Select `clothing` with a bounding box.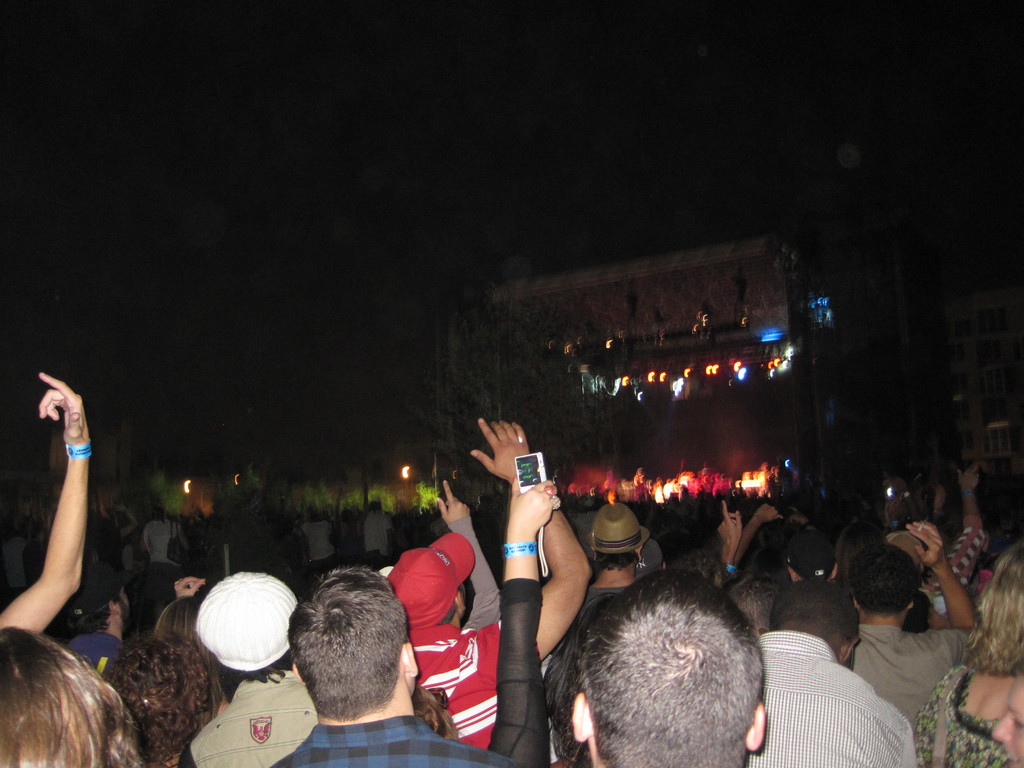
[left=578, top=577, right=636, bottom=630].
